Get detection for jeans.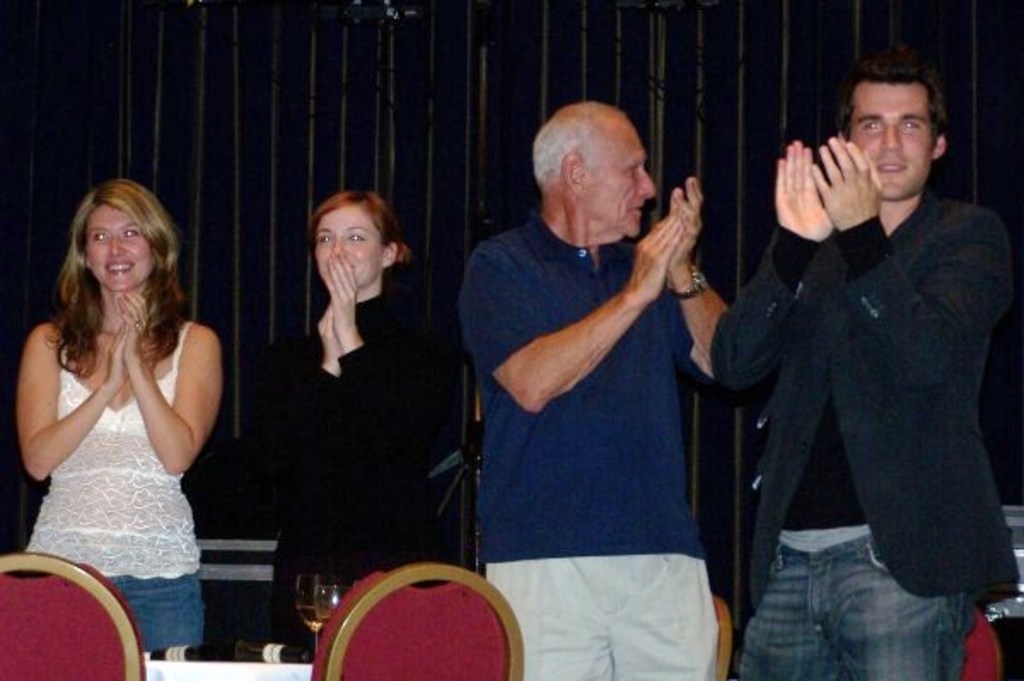
Detection: bbox=[748, 517, 947, 680].
